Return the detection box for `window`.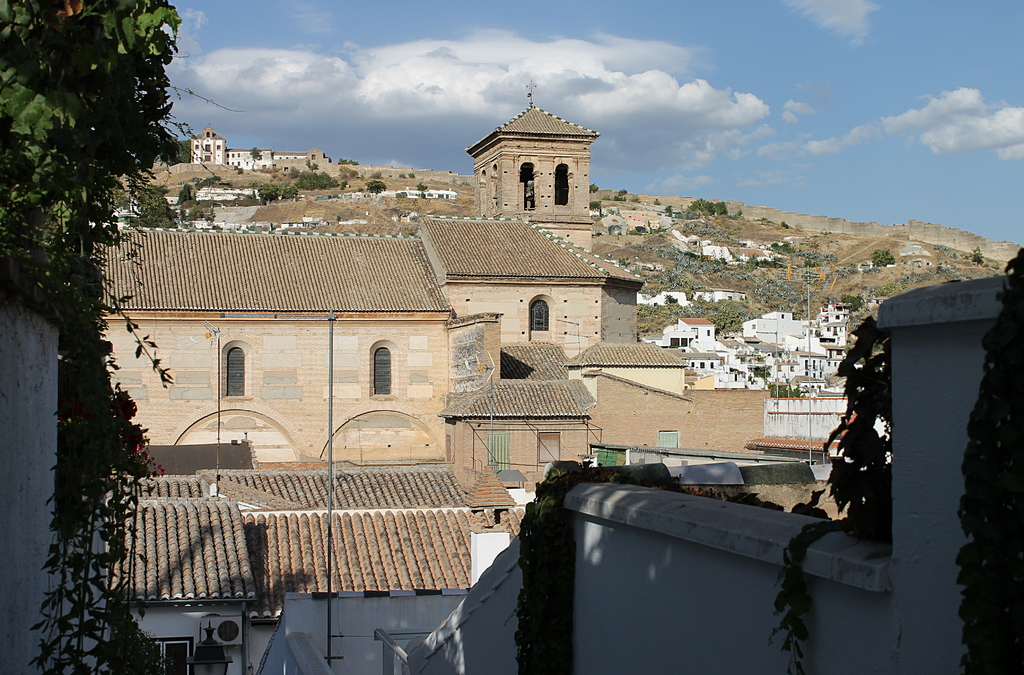
l=657, t=429, r=682, b=450.
